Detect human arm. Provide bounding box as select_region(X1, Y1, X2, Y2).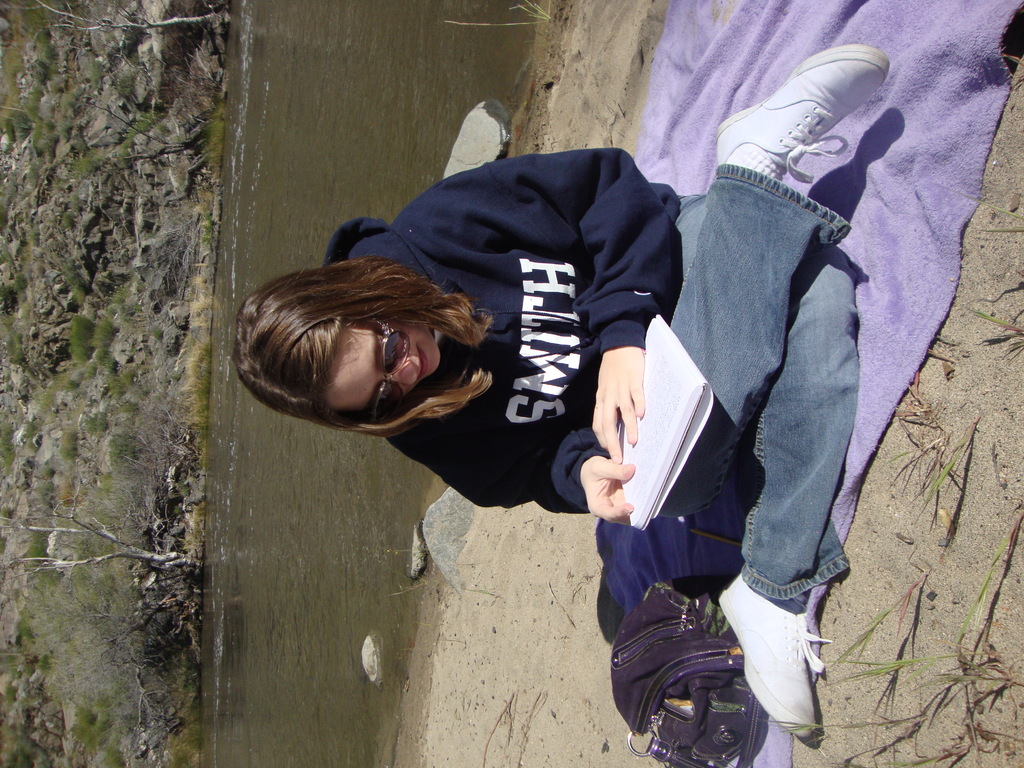
select_region(395, 420, 645, 530).
